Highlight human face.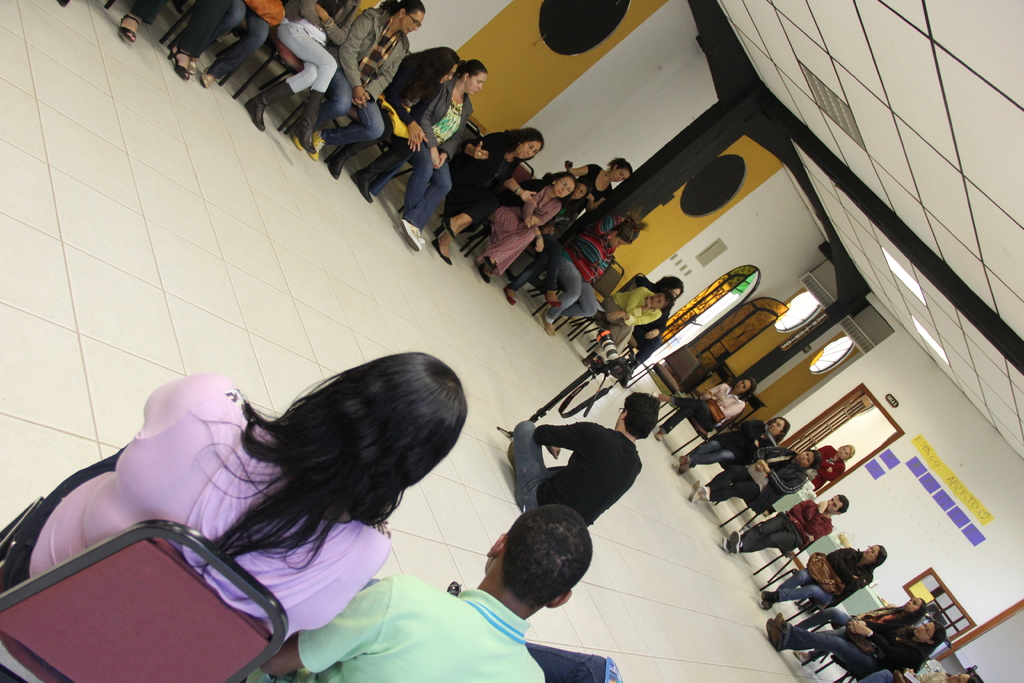
Highlighted region: (x1=828, y1=498, x2=840, y2=511).
